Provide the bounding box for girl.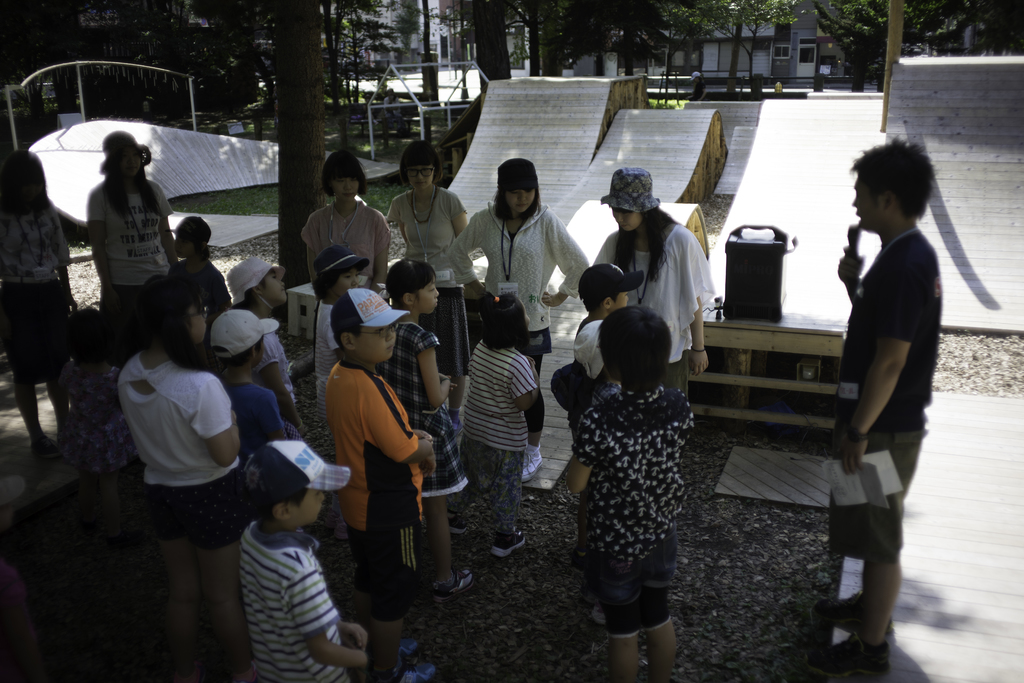
{"left": 447, "top": 296, "right": 540, "bottom": 557}.
